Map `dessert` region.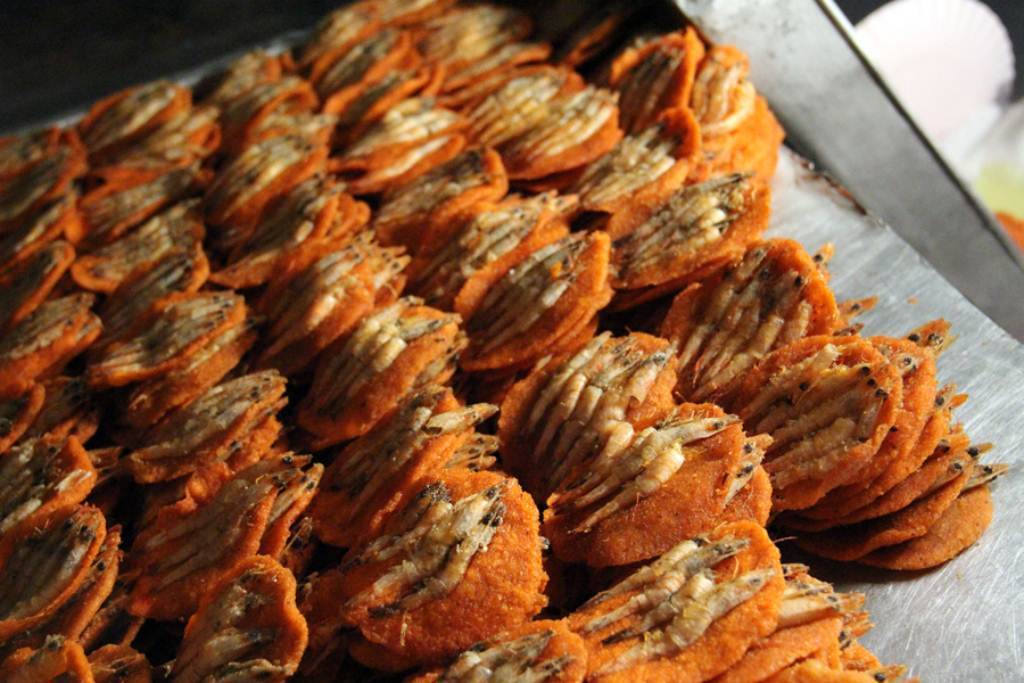
Mapped to 141/467/317/622.
